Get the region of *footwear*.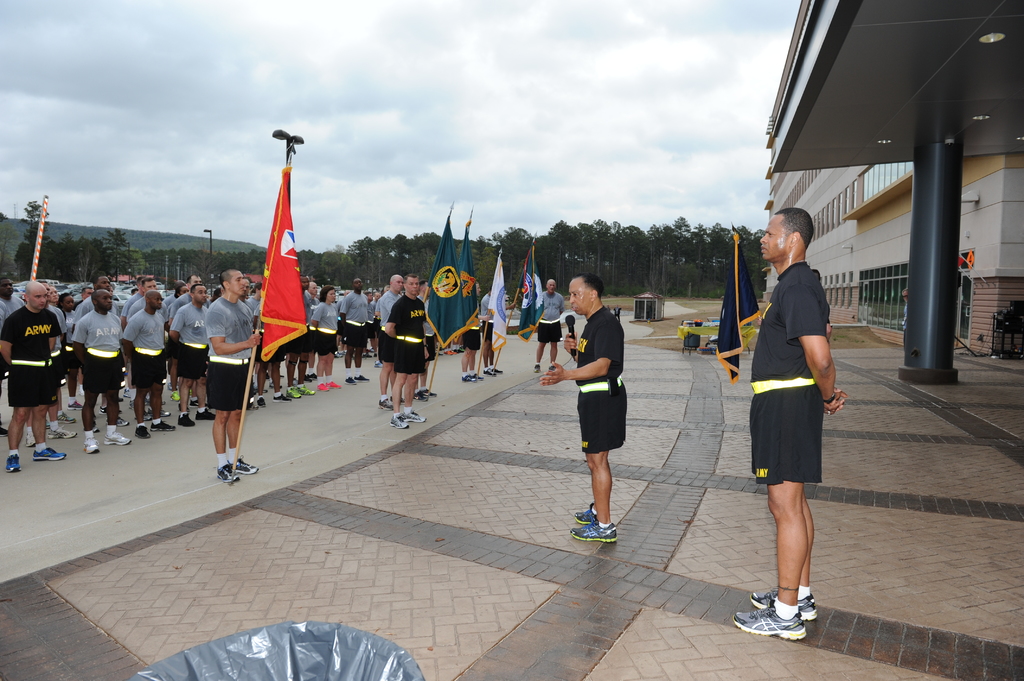
[left=134, top=426, right=150, bottom=437].
